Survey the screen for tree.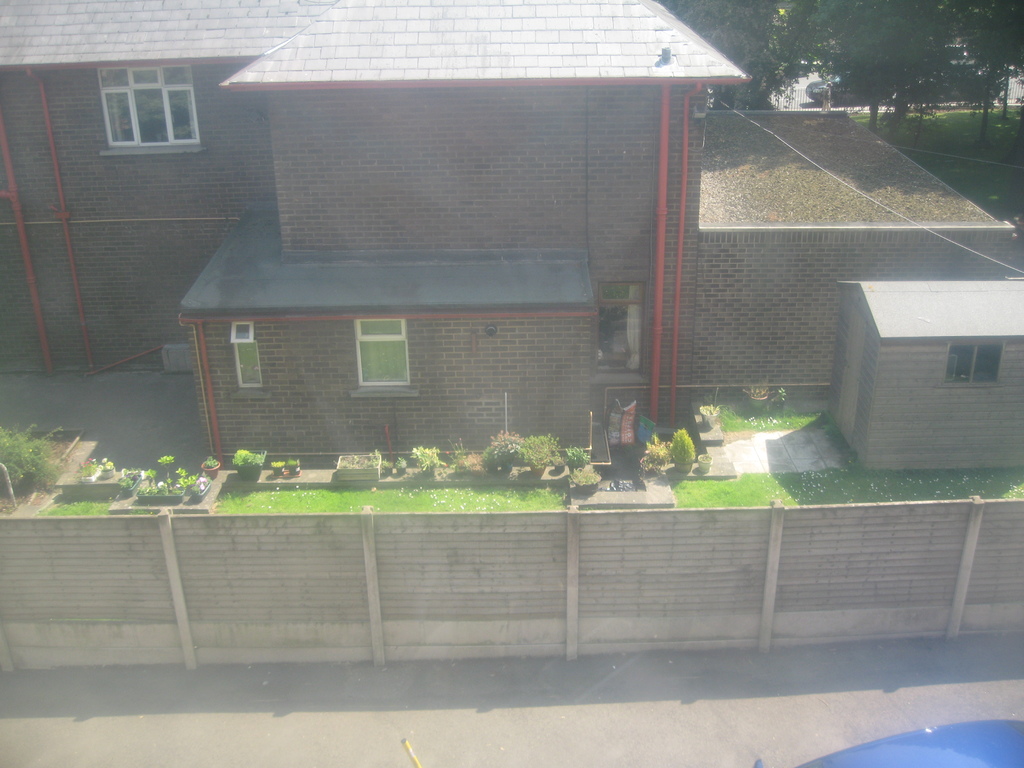
Survey found: bbox=(657, 0, 1023, 130).
